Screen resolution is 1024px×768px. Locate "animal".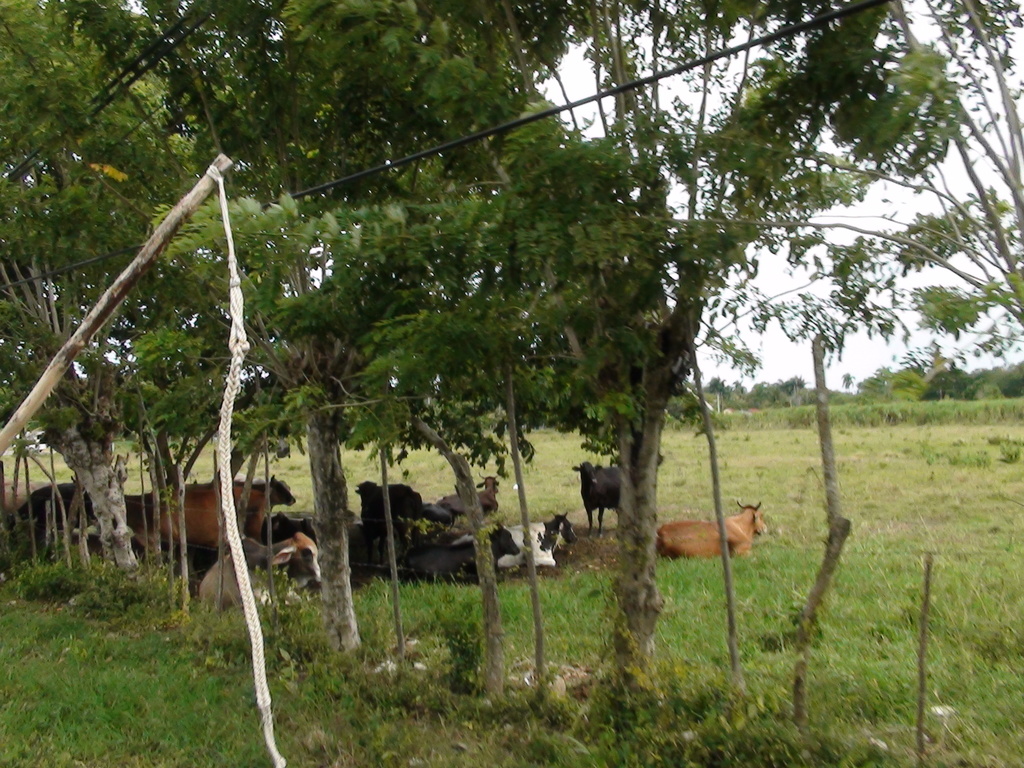
locate(662, 500, 771, 559).
